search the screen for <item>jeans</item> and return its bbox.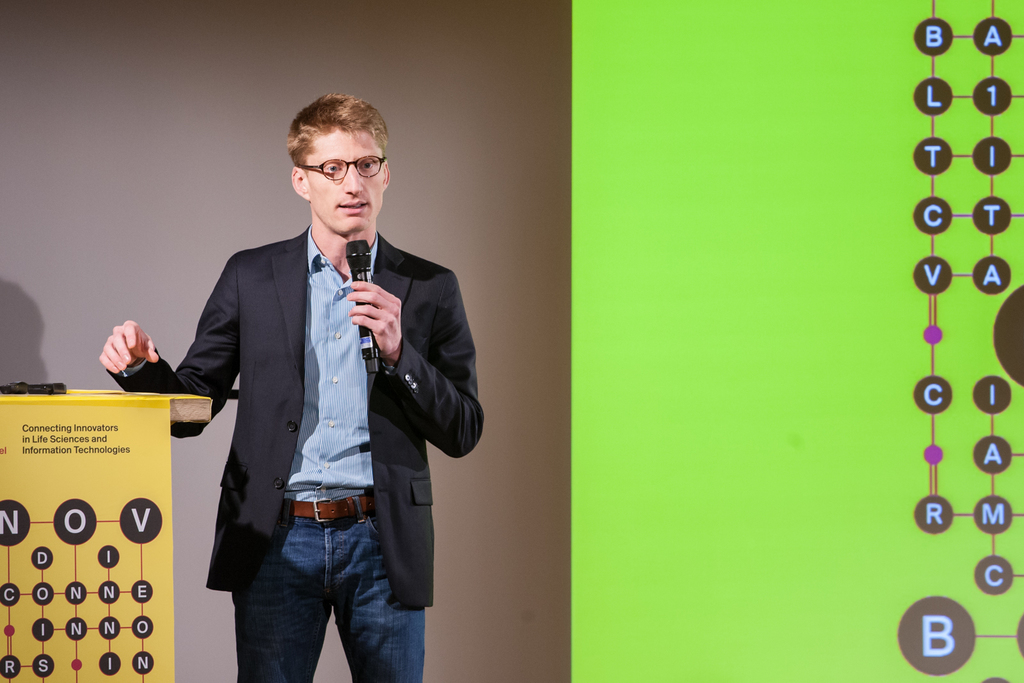
Found: bbox=[215, 506, 413, 679].
